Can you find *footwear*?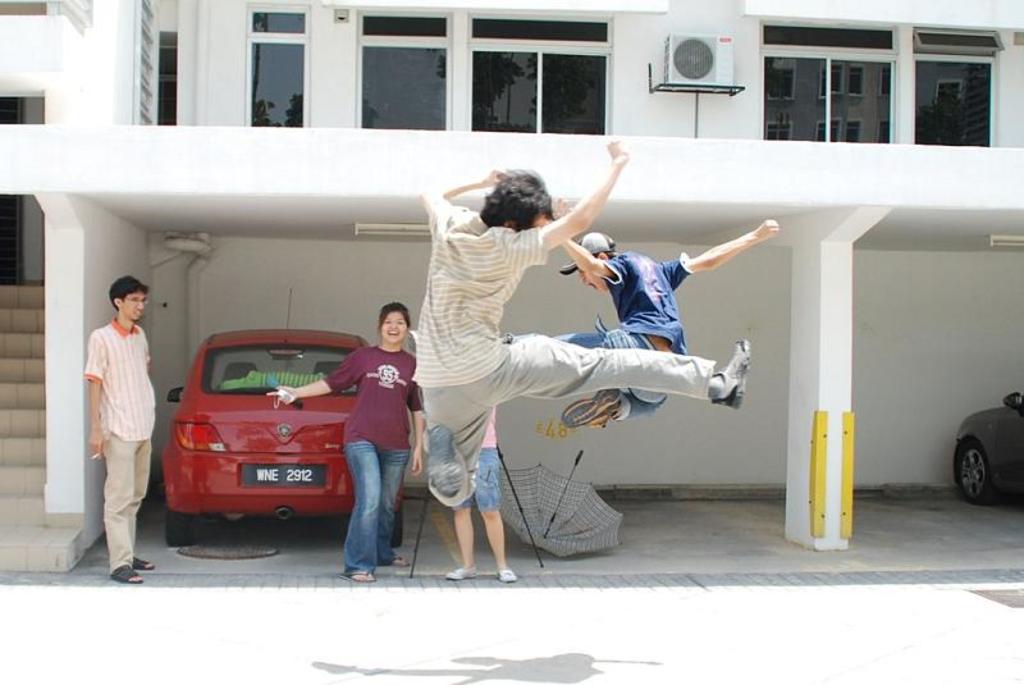
Yes, bounding box: select_region(443, 566, 477, 577).
